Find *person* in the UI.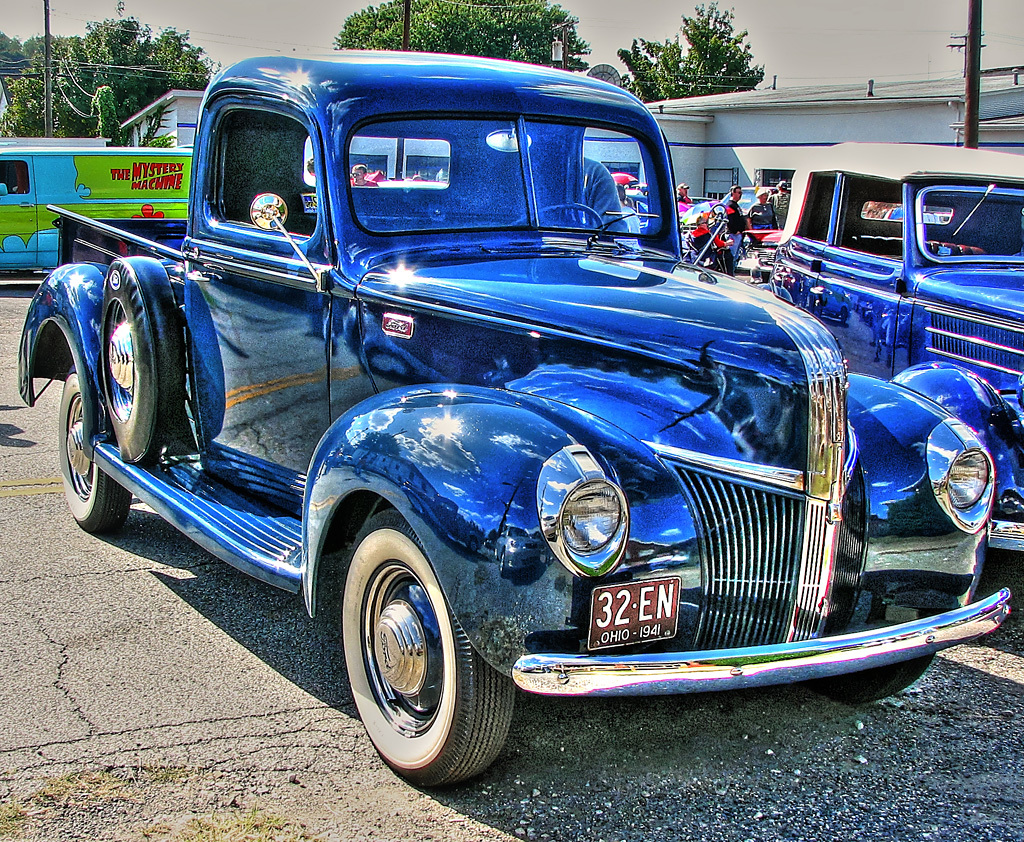
UI element at (x1=771, y1=182, x2=791, y2=227).
